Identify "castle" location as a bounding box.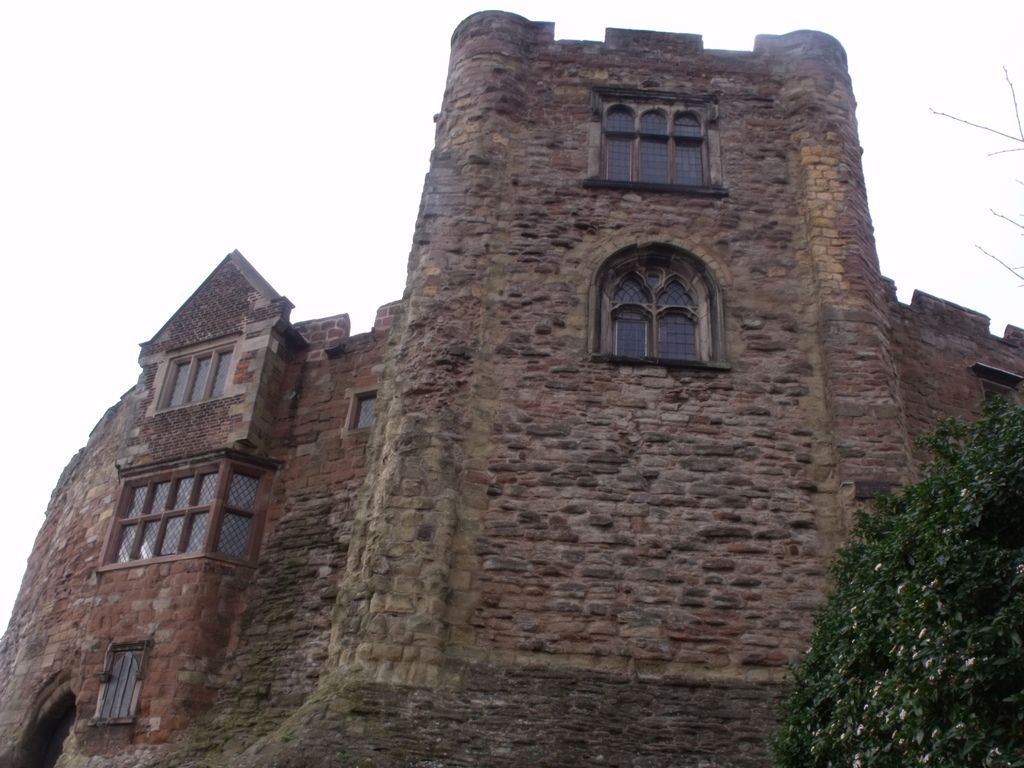
(40, 0, 995, 755).
